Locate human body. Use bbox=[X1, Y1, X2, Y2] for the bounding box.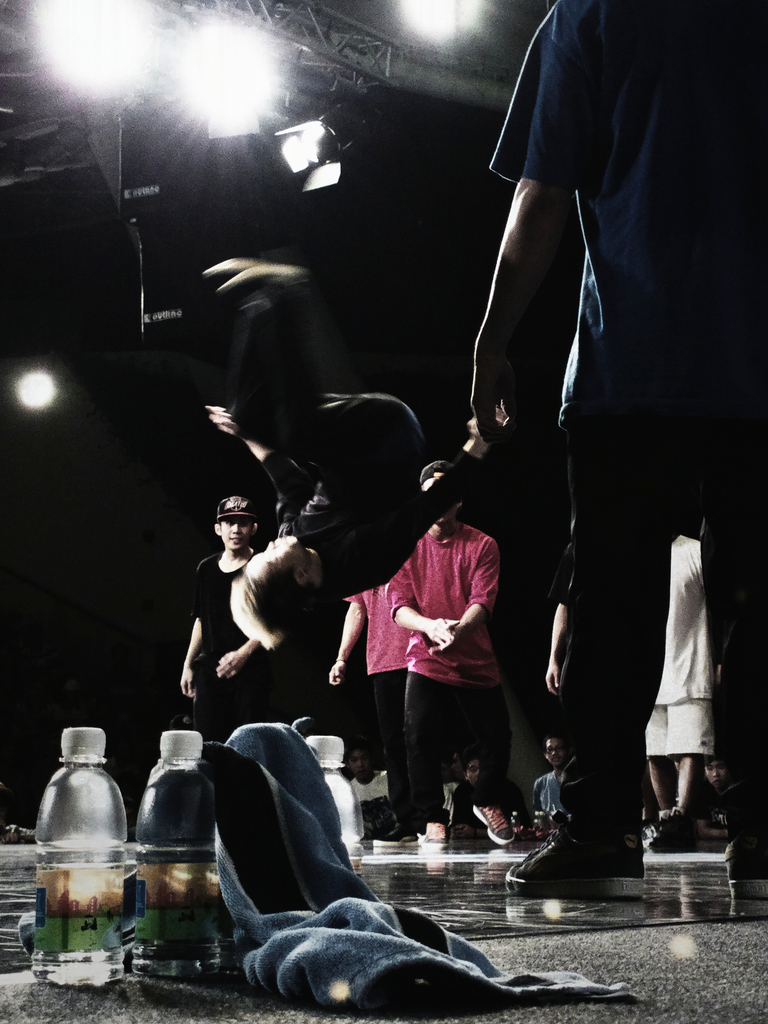
bbox=[534, 728, 569, 840].
